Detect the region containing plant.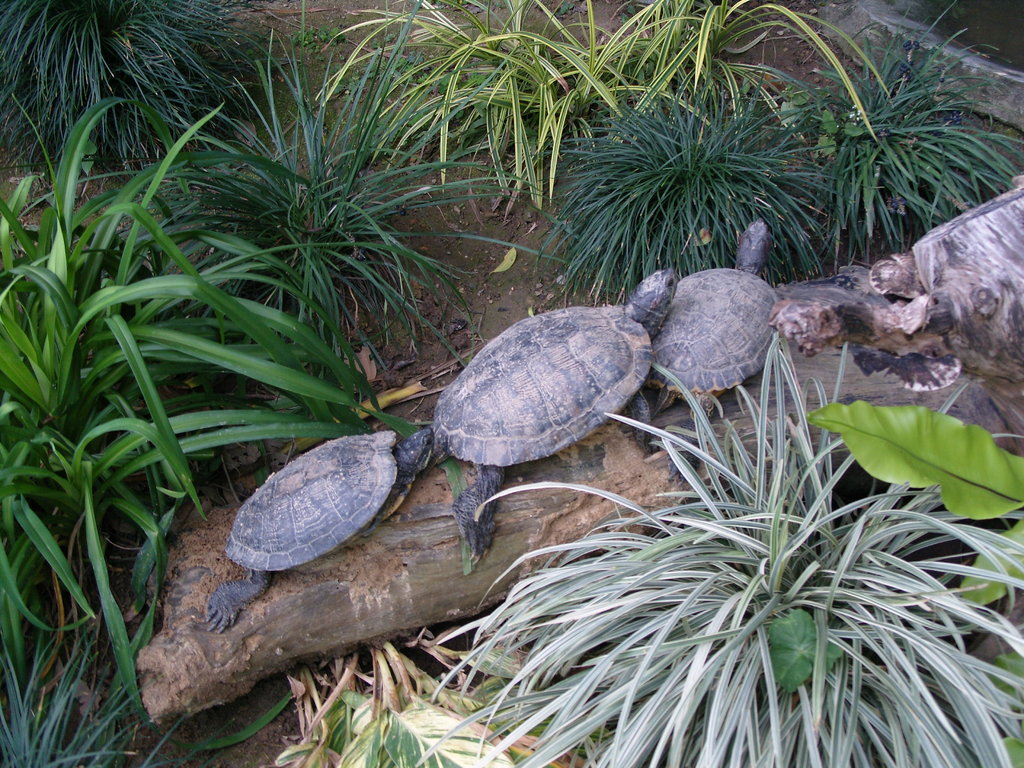
Rect(0, 98, 419, 754).
